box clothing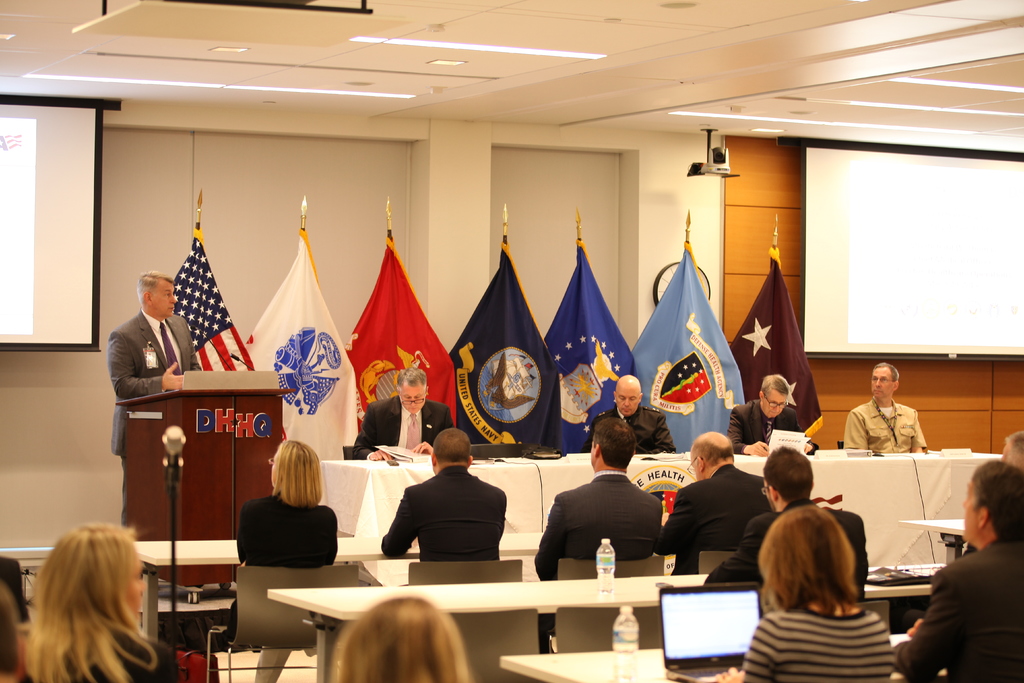
657,466,775,572
